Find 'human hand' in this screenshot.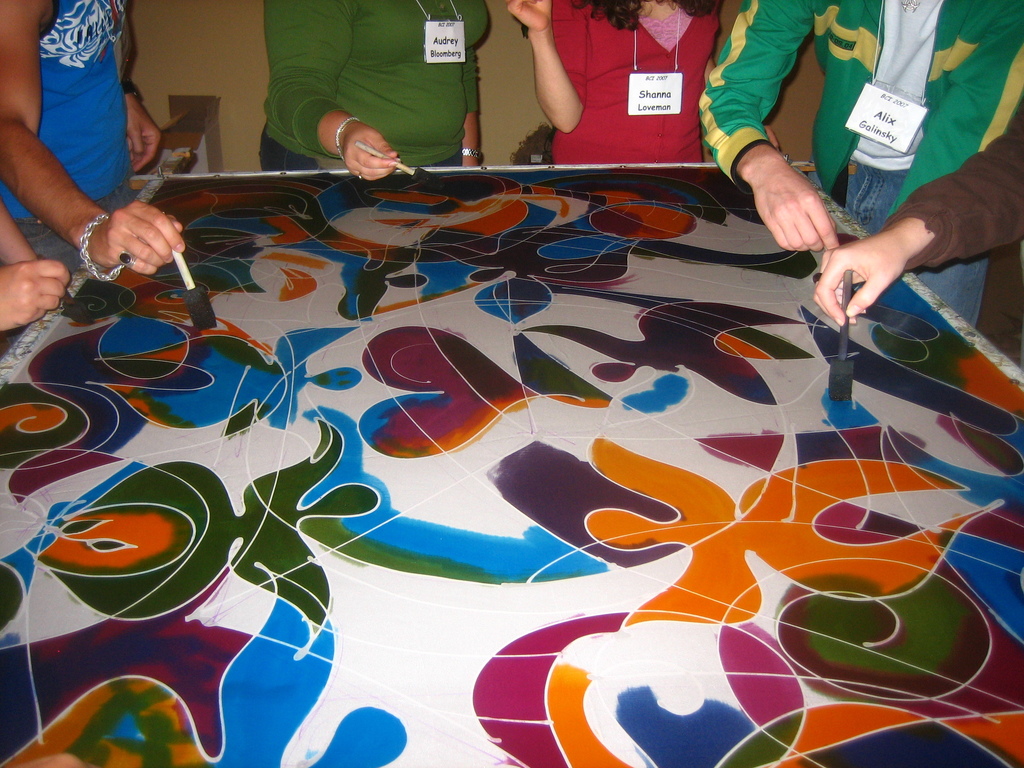
The bounding box for 'human hand' is {"left": 764, "top": 122, "right": 781, "bottom": 154}.
